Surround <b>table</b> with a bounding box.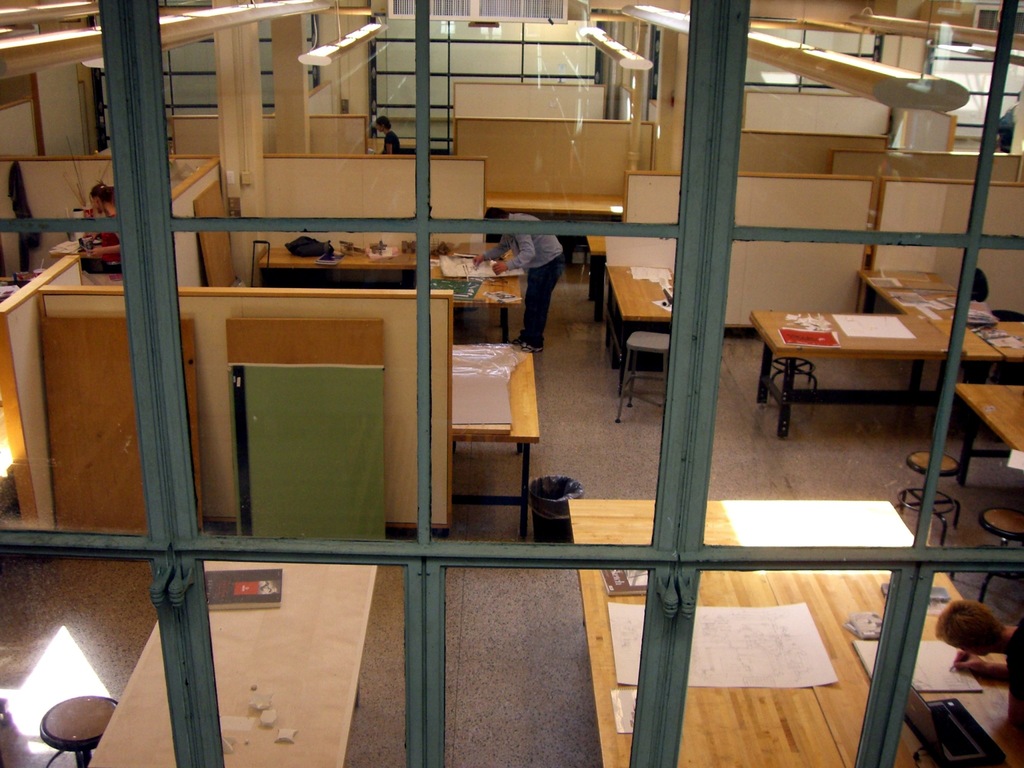
(left=949, top=380, right=1023, bottom=521).
